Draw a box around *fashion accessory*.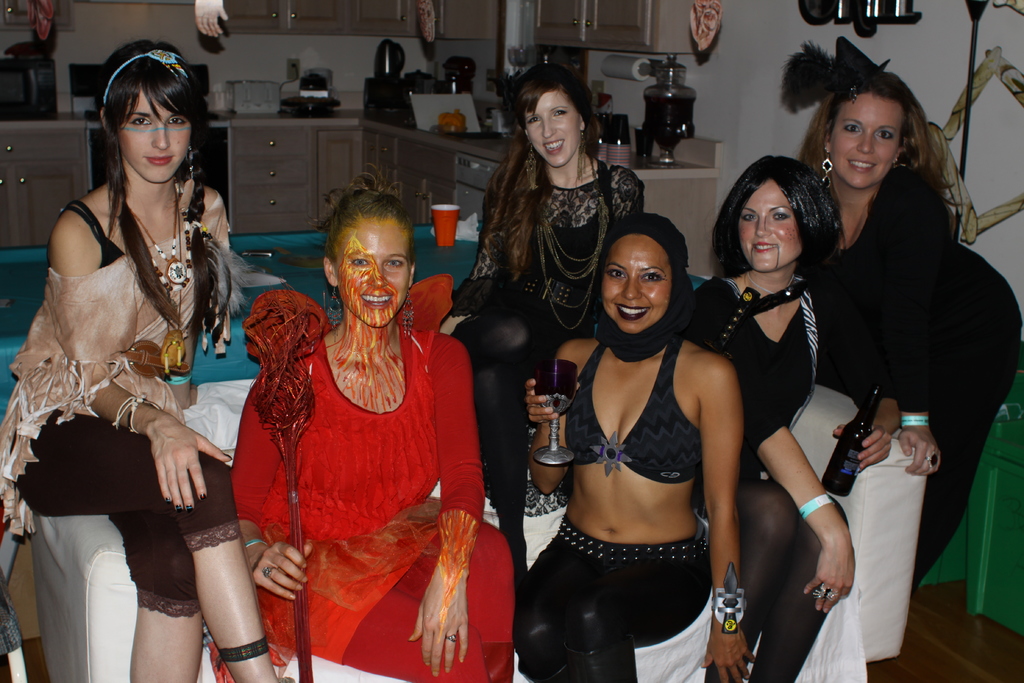
(590,432,632,477).
